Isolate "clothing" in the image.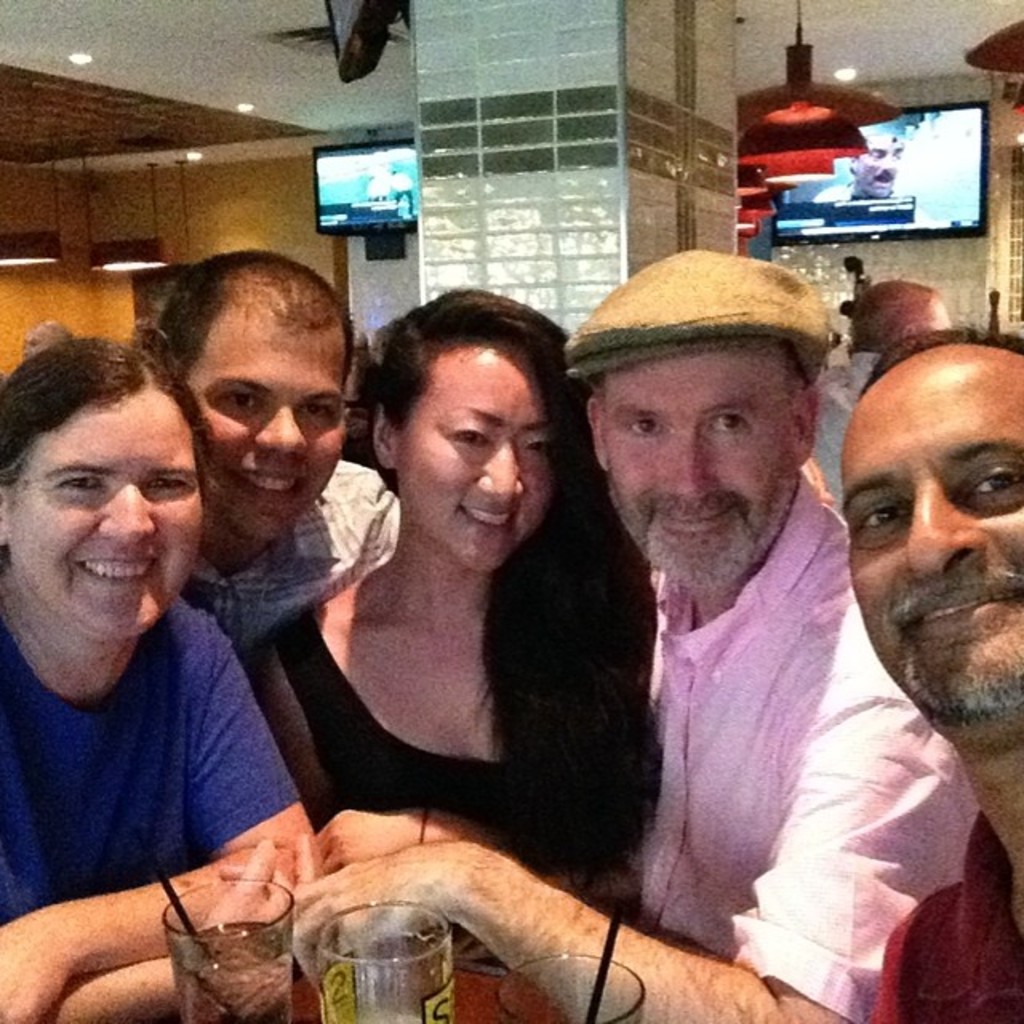
Isolated region: bbox=[173, 453, 405, 658].
